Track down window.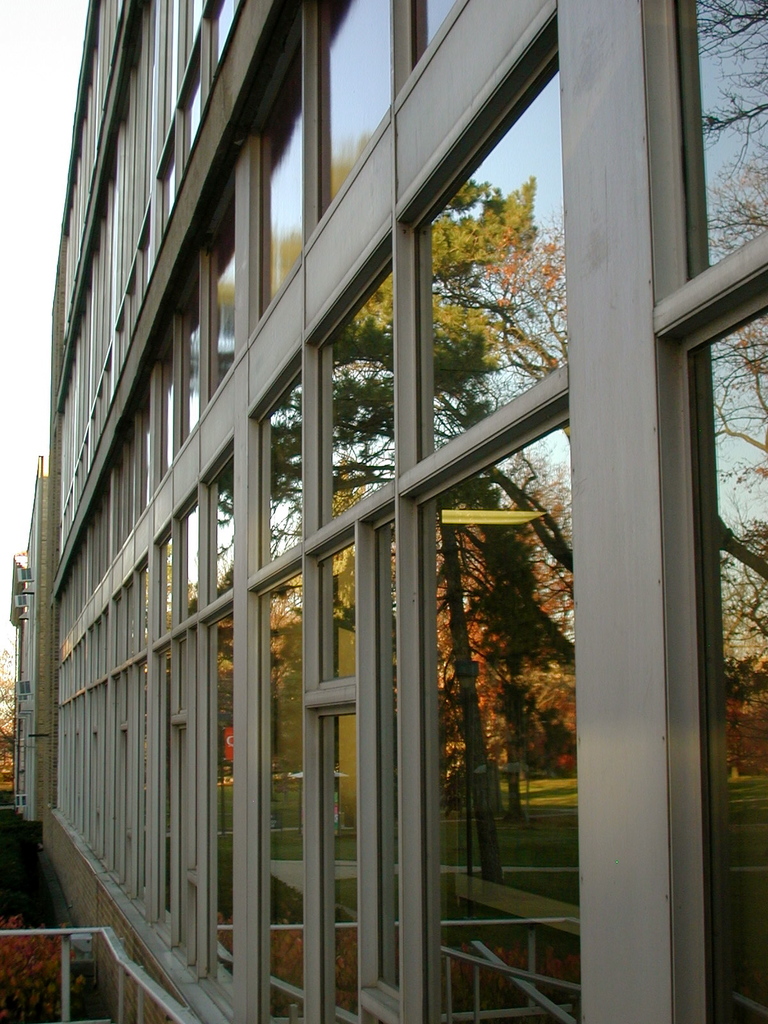
Tracked to box(677, 0, 767, 277).
